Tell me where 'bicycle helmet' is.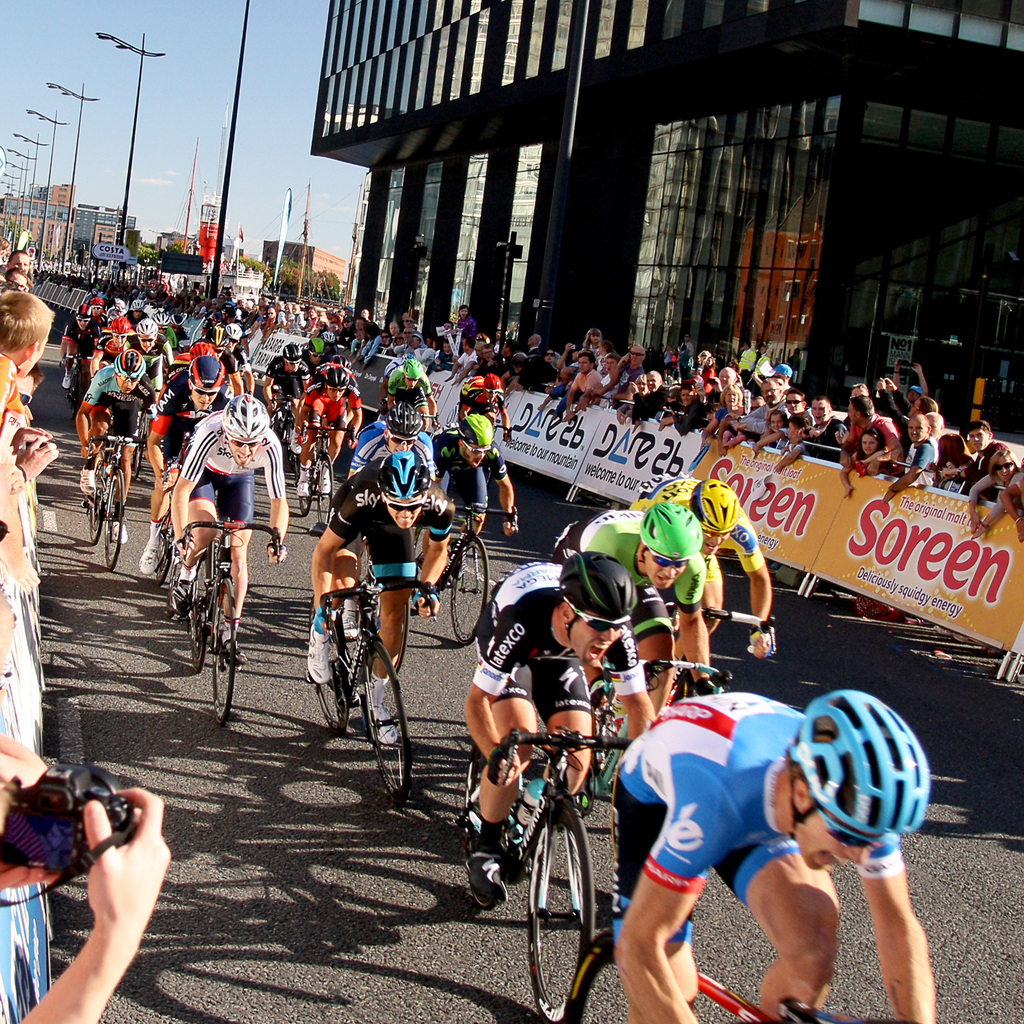
'bicycle helmet' is at 120, 351, 141, 381.
